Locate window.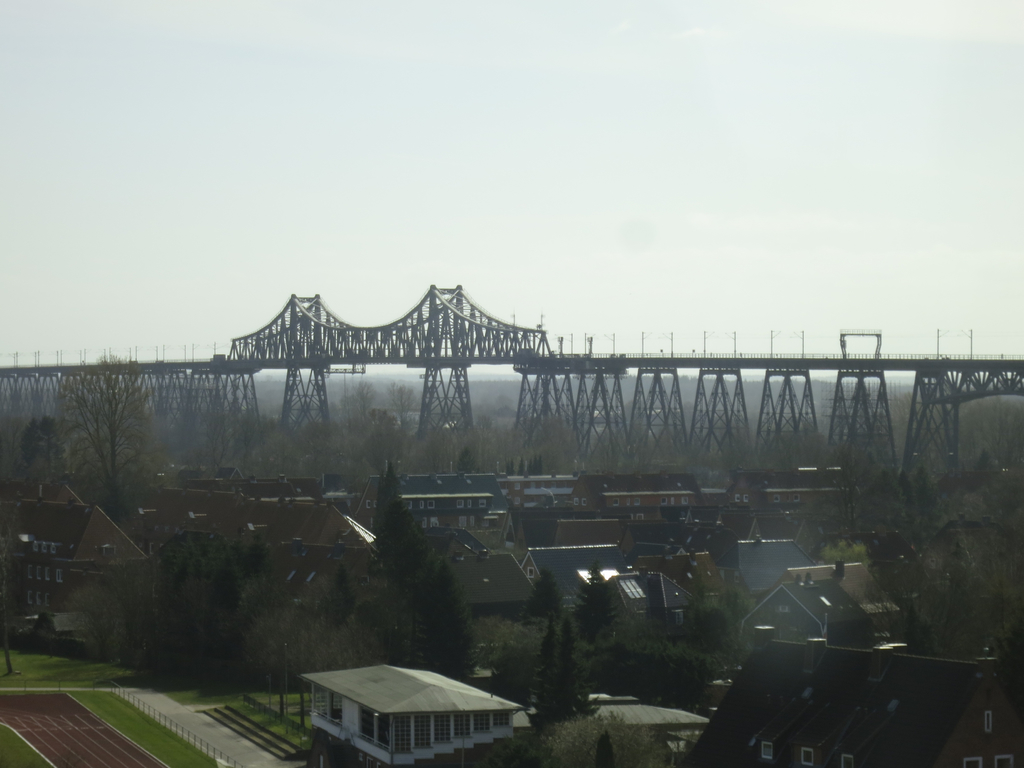
Bounding box: 801 747 813 767.
